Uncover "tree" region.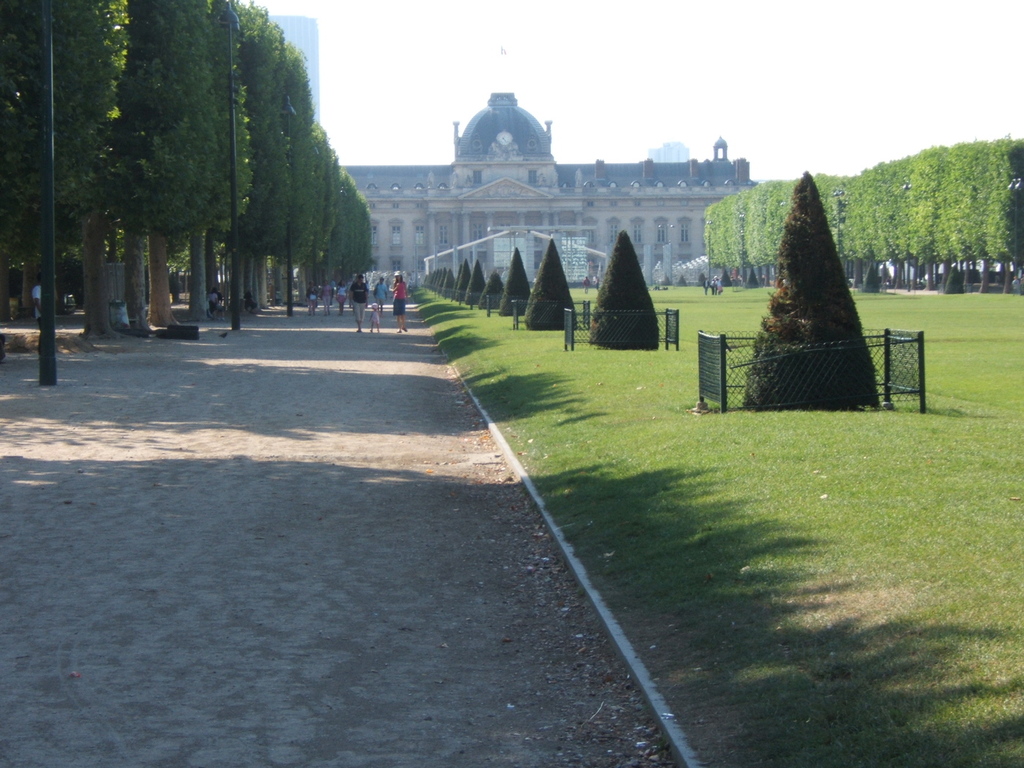
Uncovered: [745,173,889,422].
